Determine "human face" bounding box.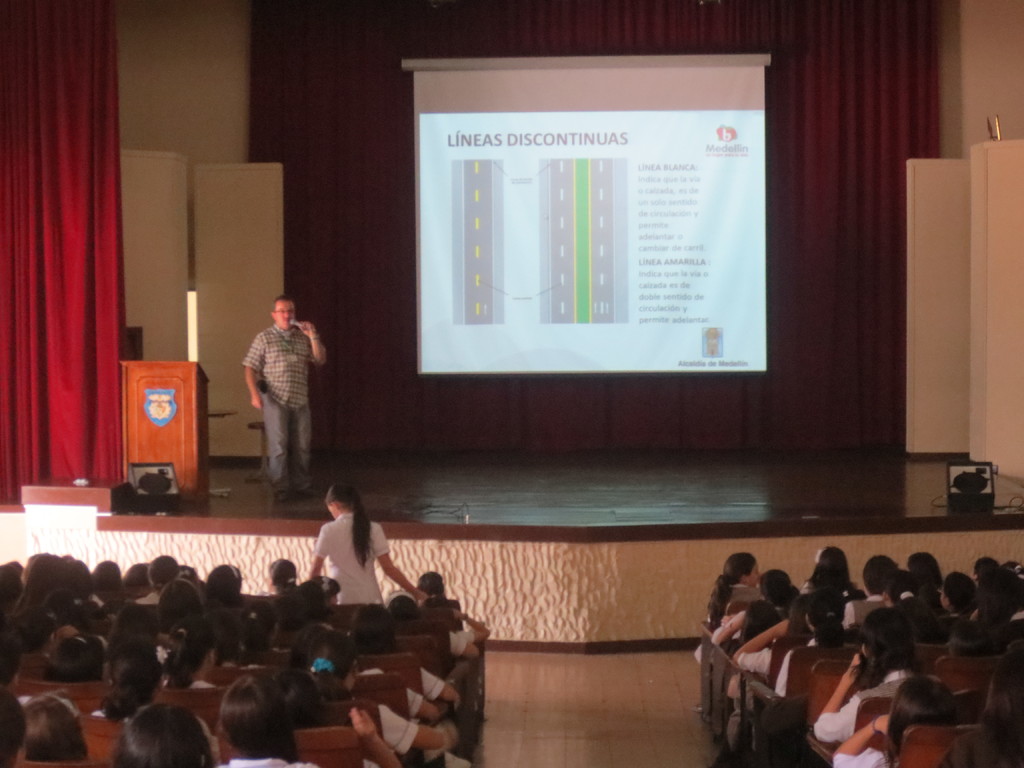
Determined: select_region(741, 564, 761, 584).
